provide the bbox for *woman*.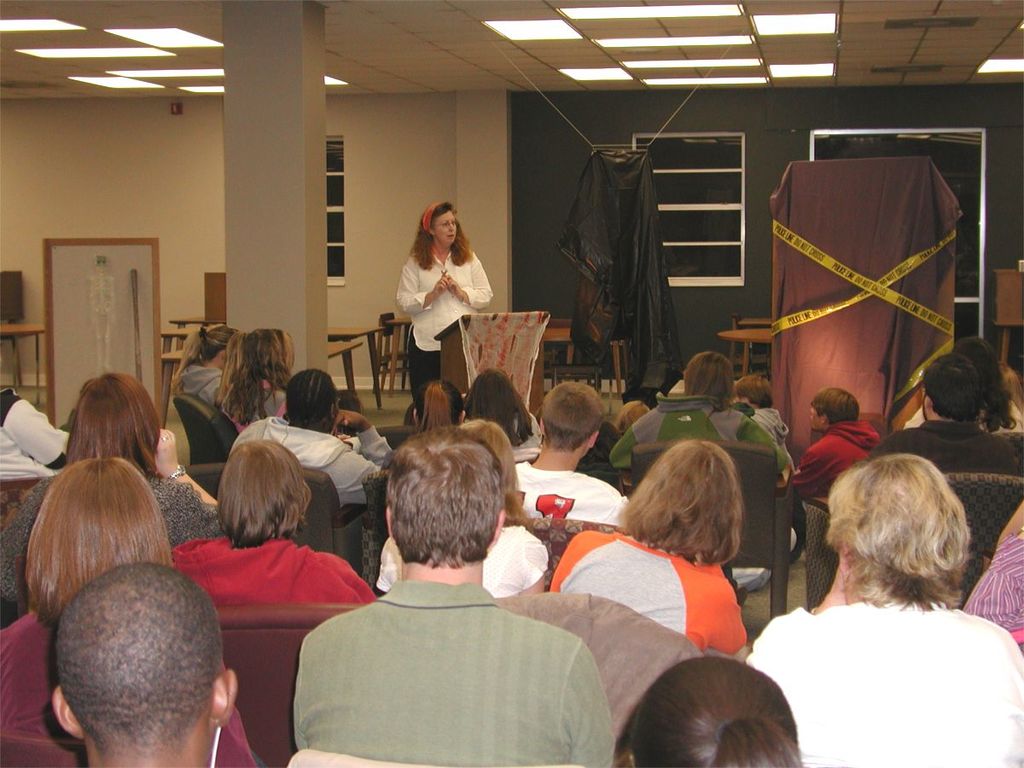
pyautogui.locateOnScreen(217, 321, 290, 429).
